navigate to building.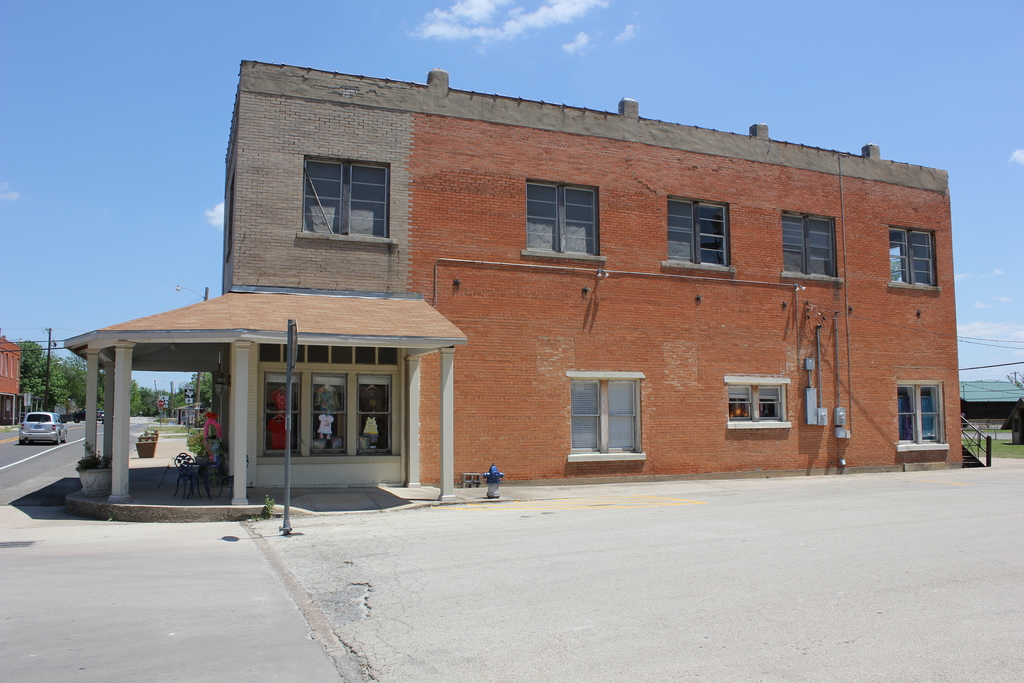
Navigation target: (957,378,1023,431).
